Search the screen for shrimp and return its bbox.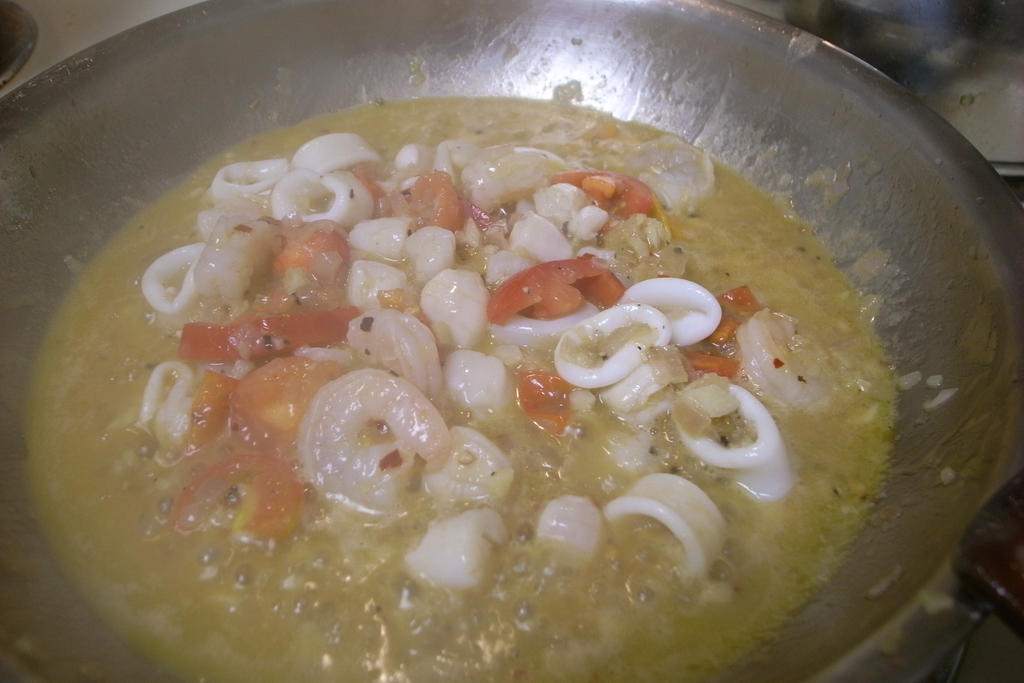
Found: <box>292,376,454,534</box>.
